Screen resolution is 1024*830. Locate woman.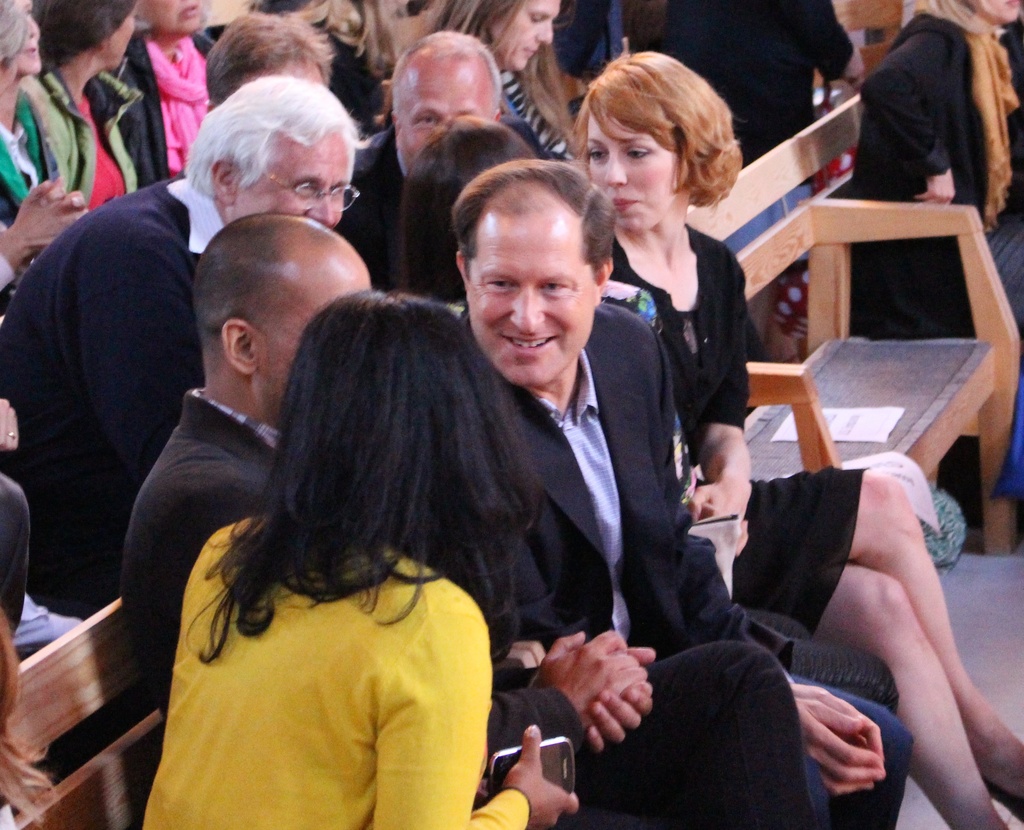
{"left": 430, "top": 0, "right": 577, "bottom": 161}.
